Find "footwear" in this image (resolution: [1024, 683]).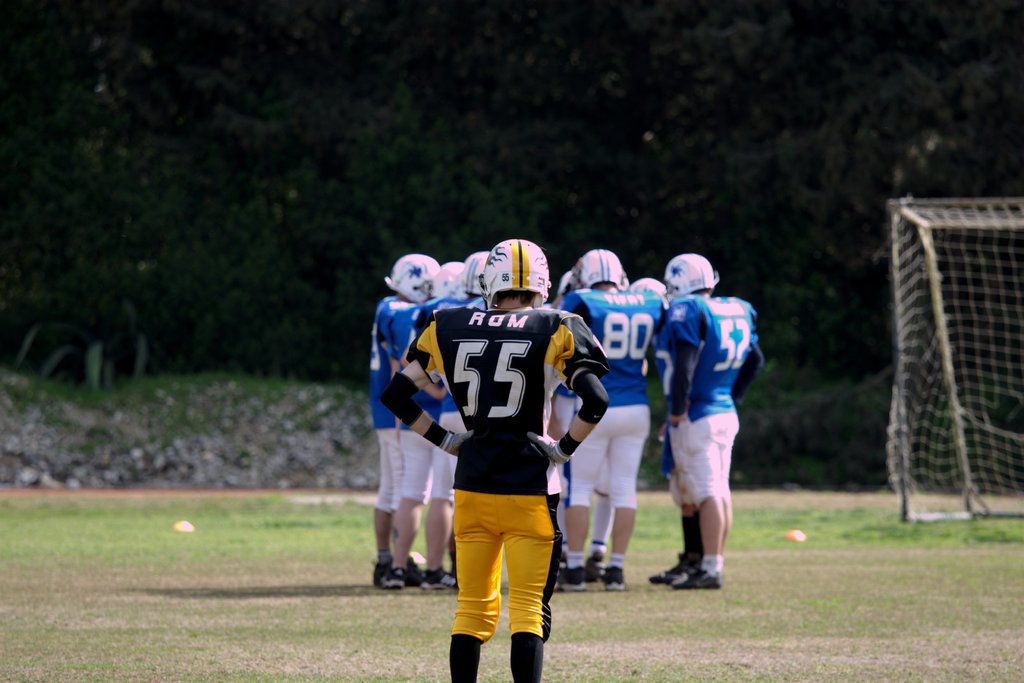
388/559/423/584.
